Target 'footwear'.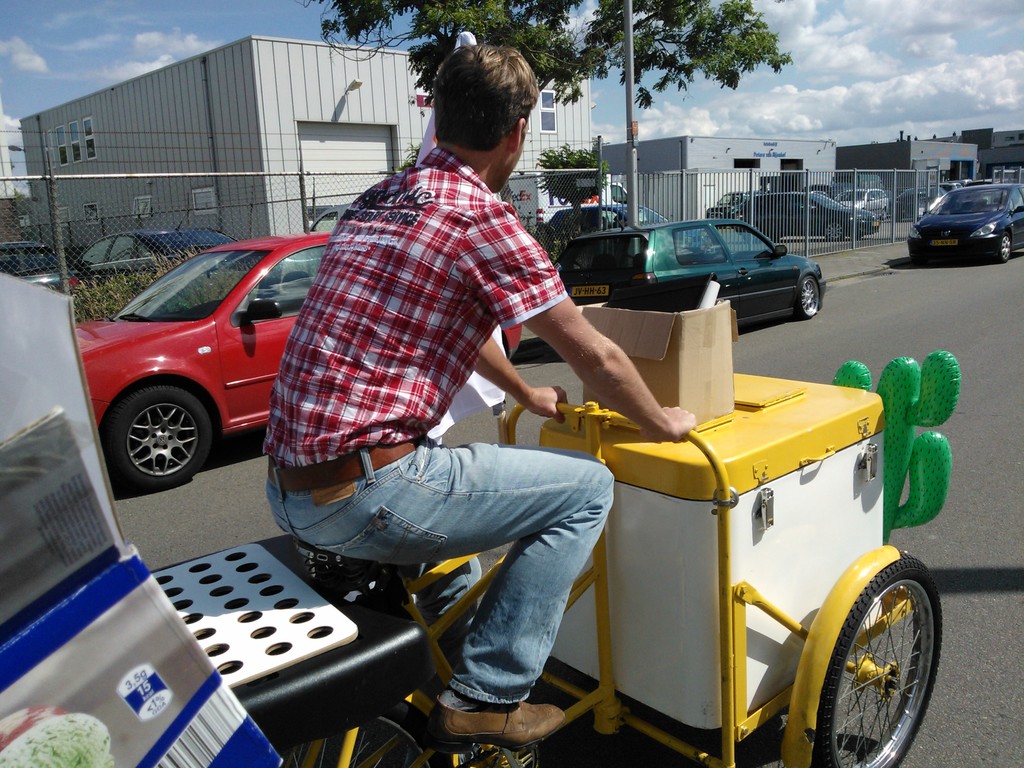
Target region: bbox(422, 696, 566, 750).
